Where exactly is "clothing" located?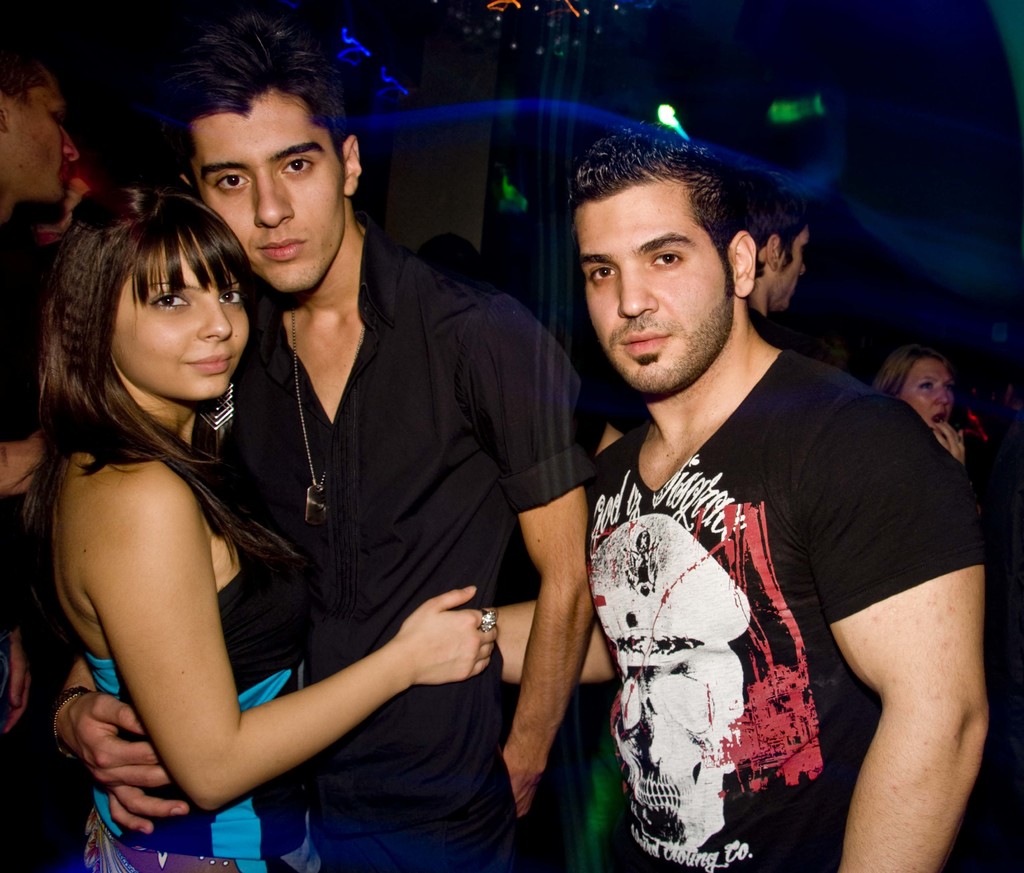
Its bounding box is 0:202:45:443.
